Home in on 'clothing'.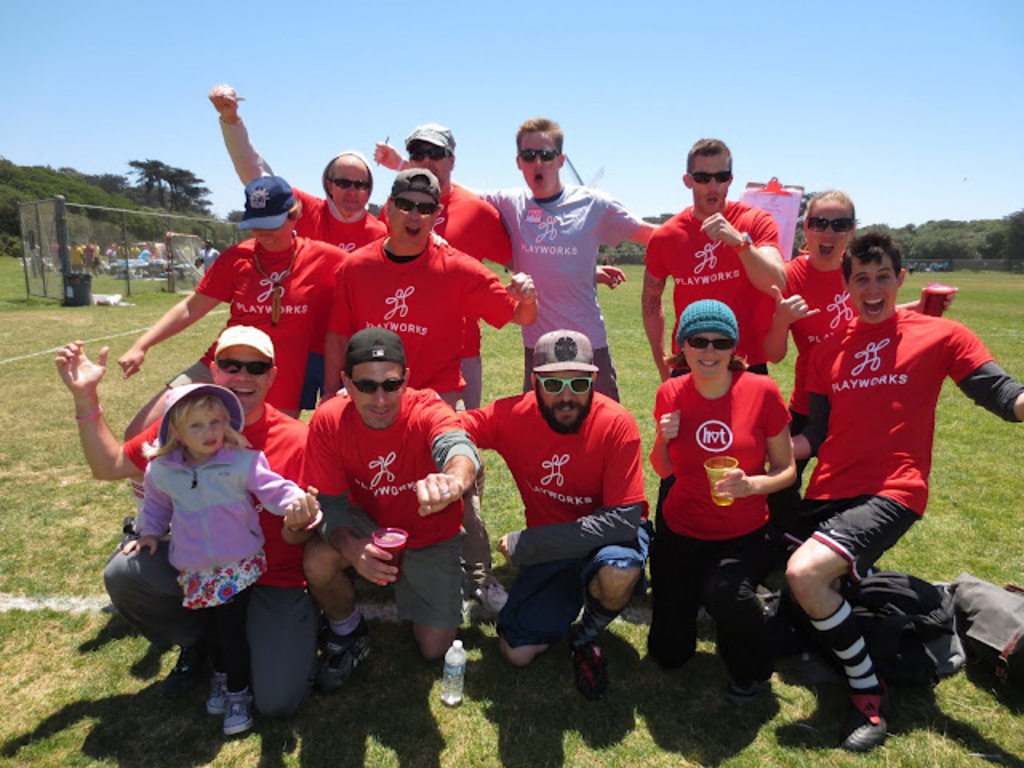
Homed in at box(512, 347, 614, 400).
